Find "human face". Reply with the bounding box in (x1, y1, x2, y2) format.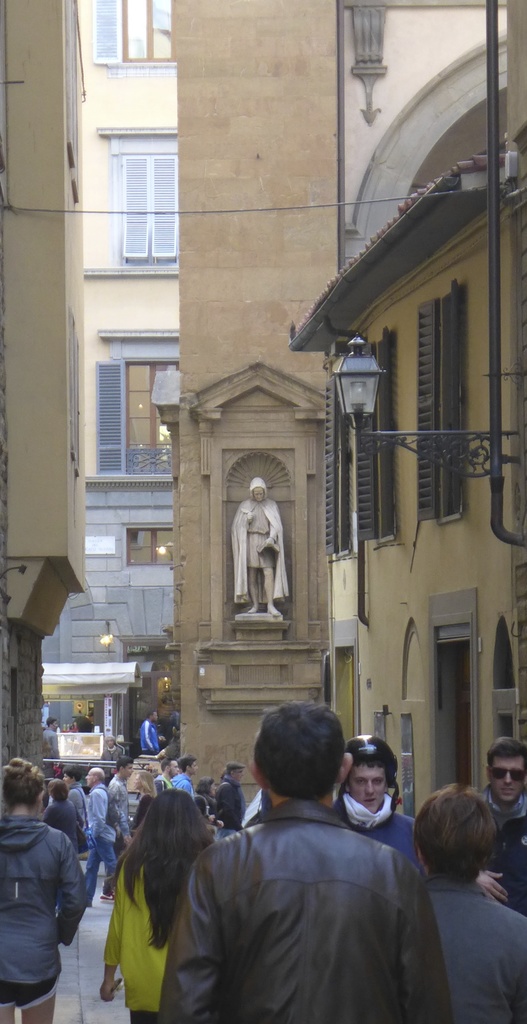
(86, 771, 93, 786).
